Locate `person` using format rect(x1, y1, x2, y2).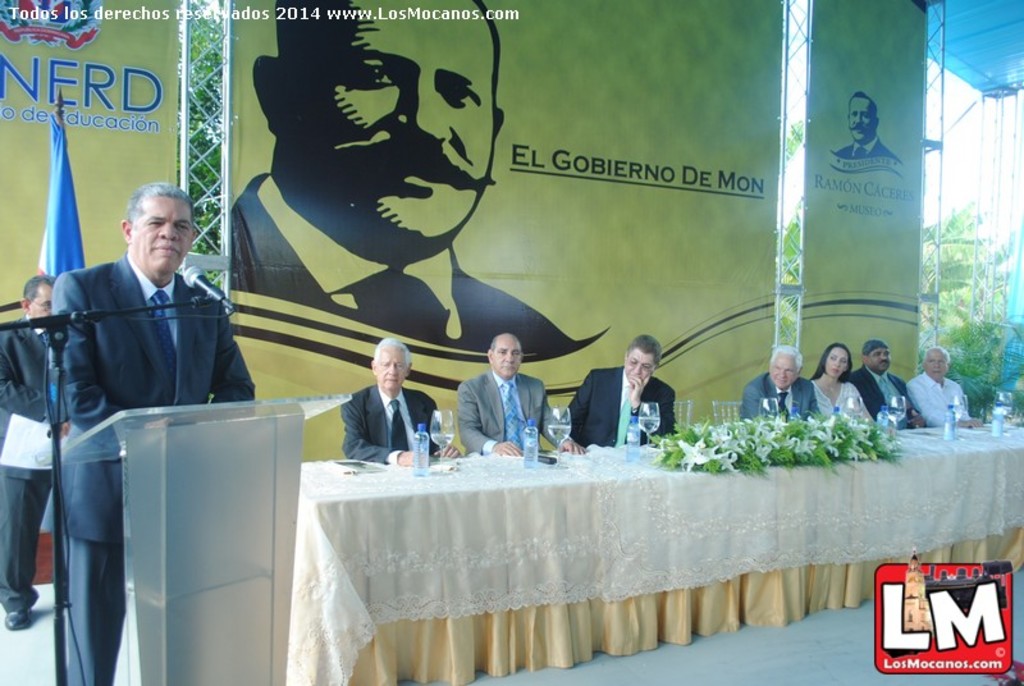
rect(447, 330, 582, 454).
